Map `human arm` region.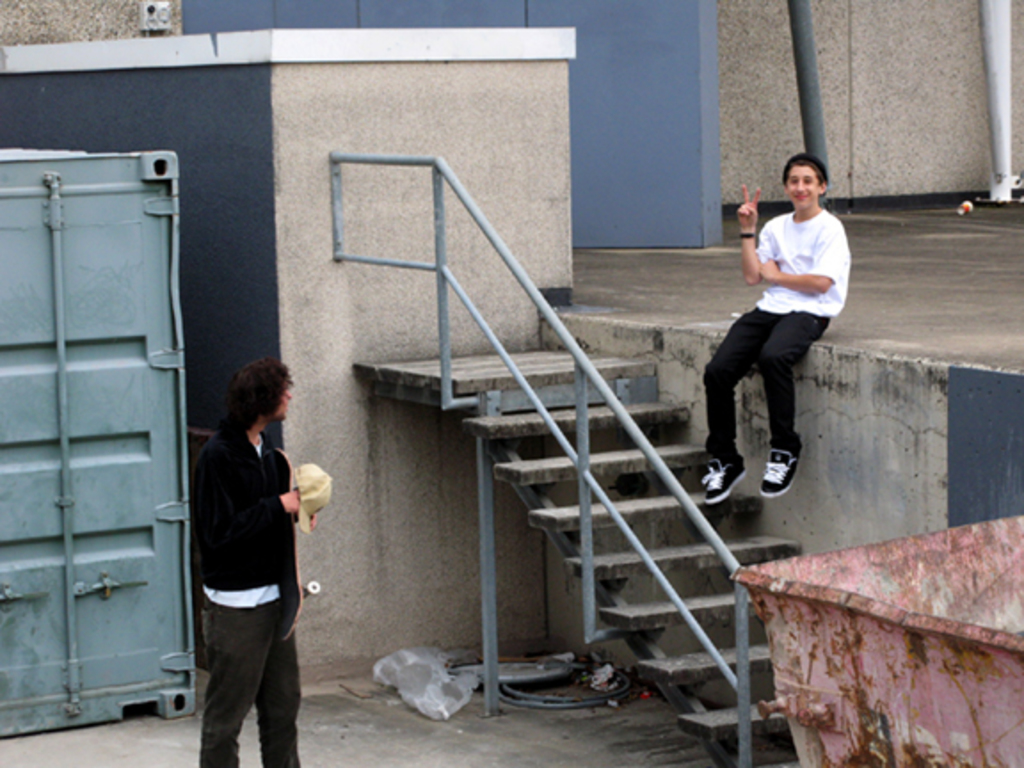
Mapped to (731,180,782,286).
